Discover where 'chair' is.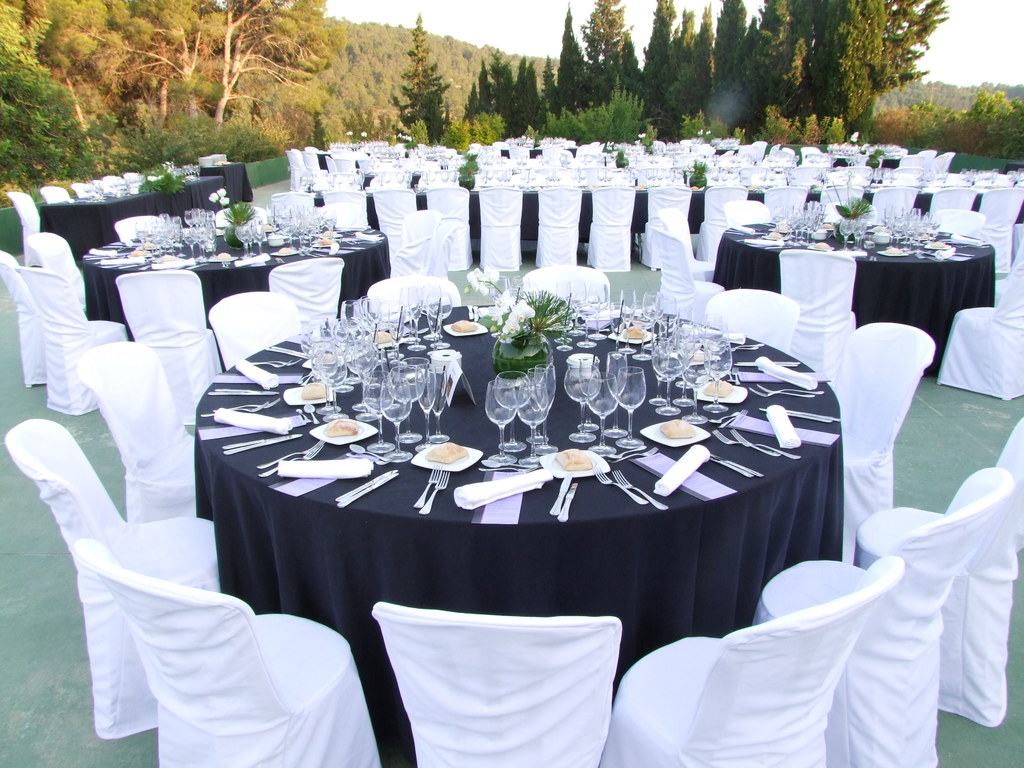
Discovered at 74 342 198 523.
